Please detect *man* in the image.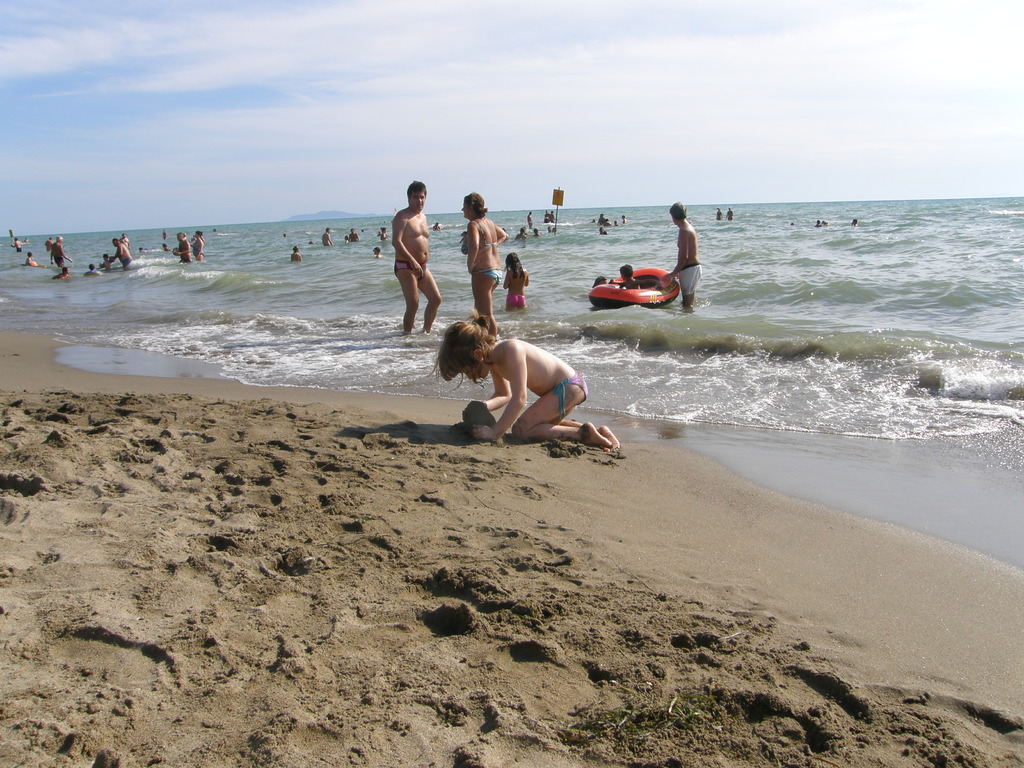
l=109, t=238, r=131, b=266.
